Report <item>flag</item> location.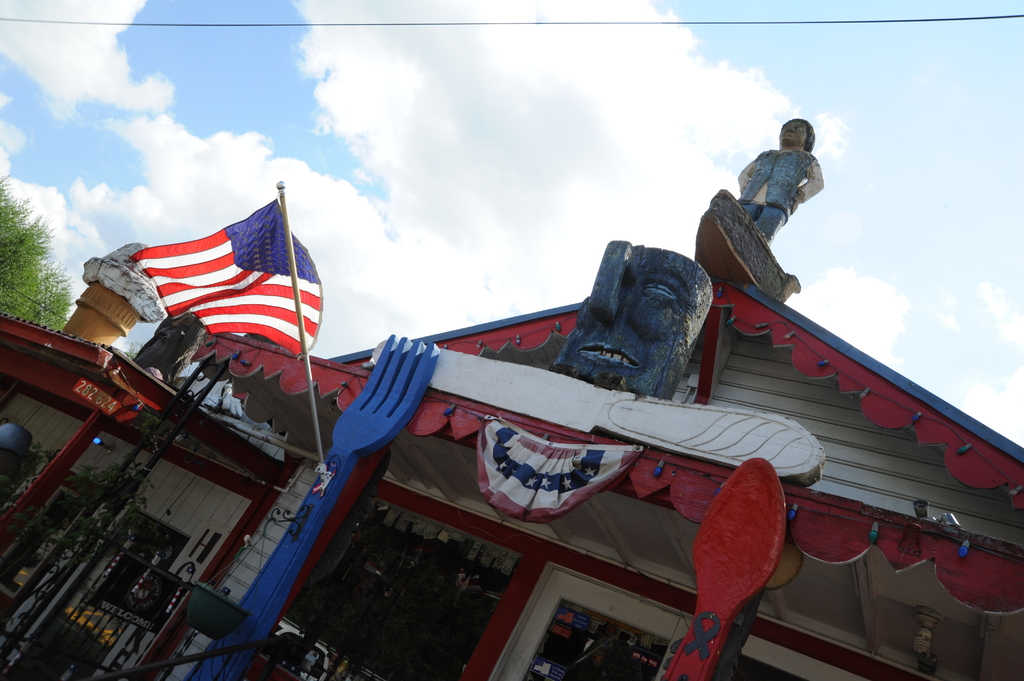
Report: bbox=(113, 196, 304, 368).
